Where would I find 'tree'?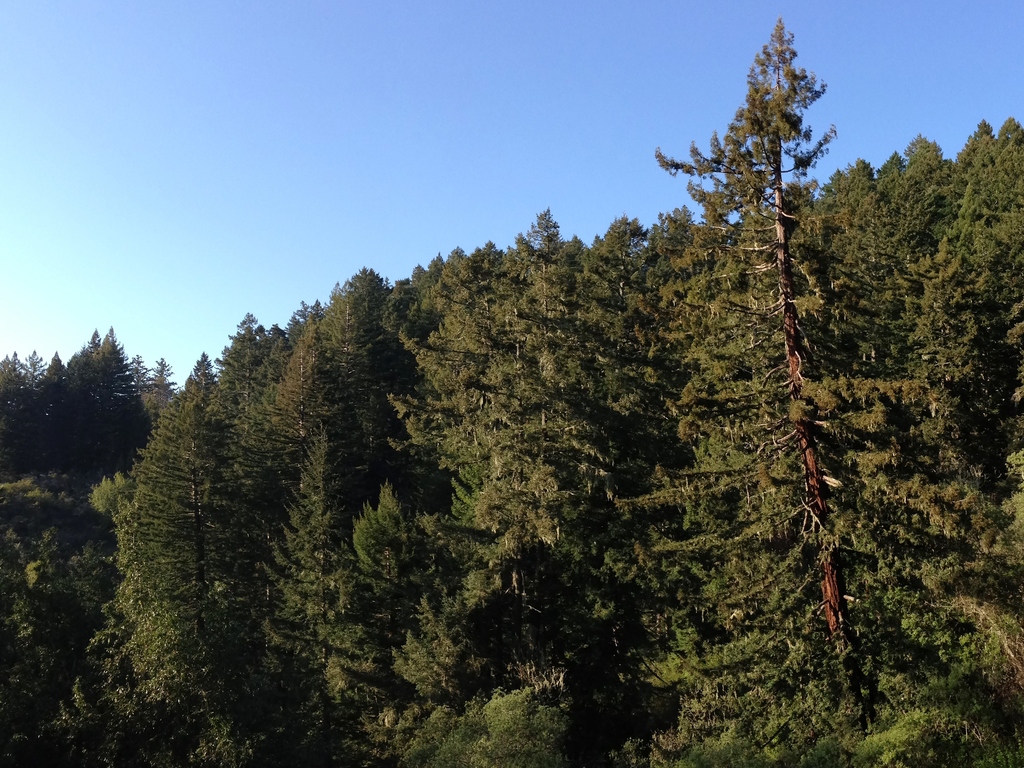
At rect(0, 346, 50, 495).
